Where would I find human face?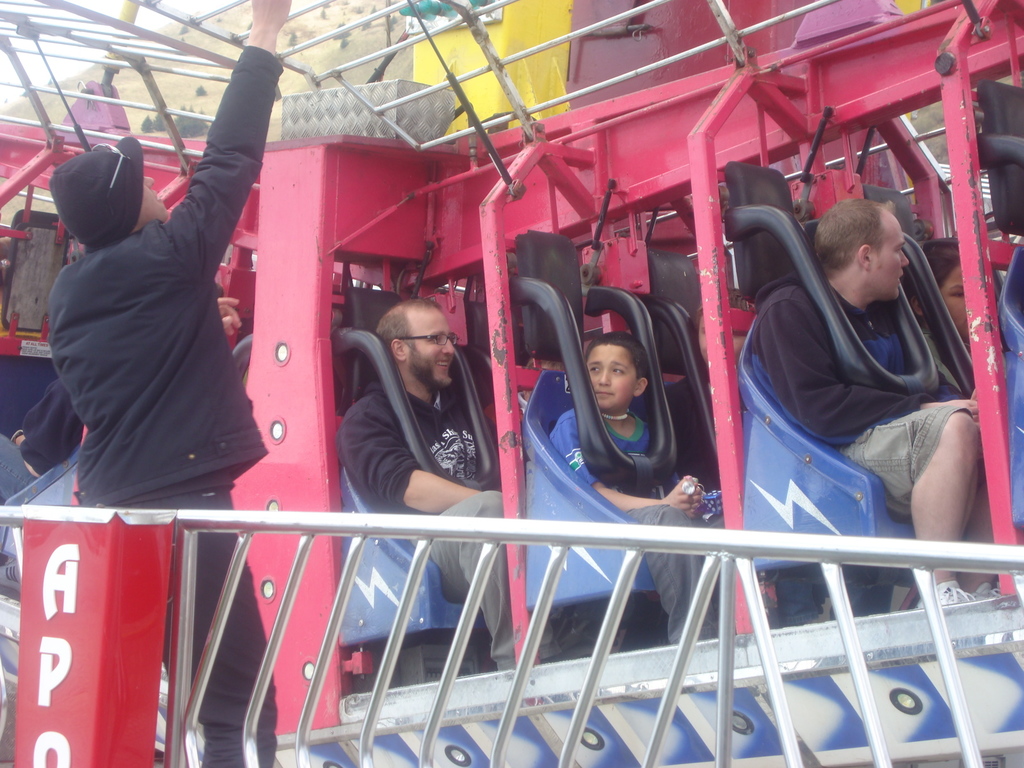
At pyautogui.locateOnScreen(407, 311, 457, 390).
